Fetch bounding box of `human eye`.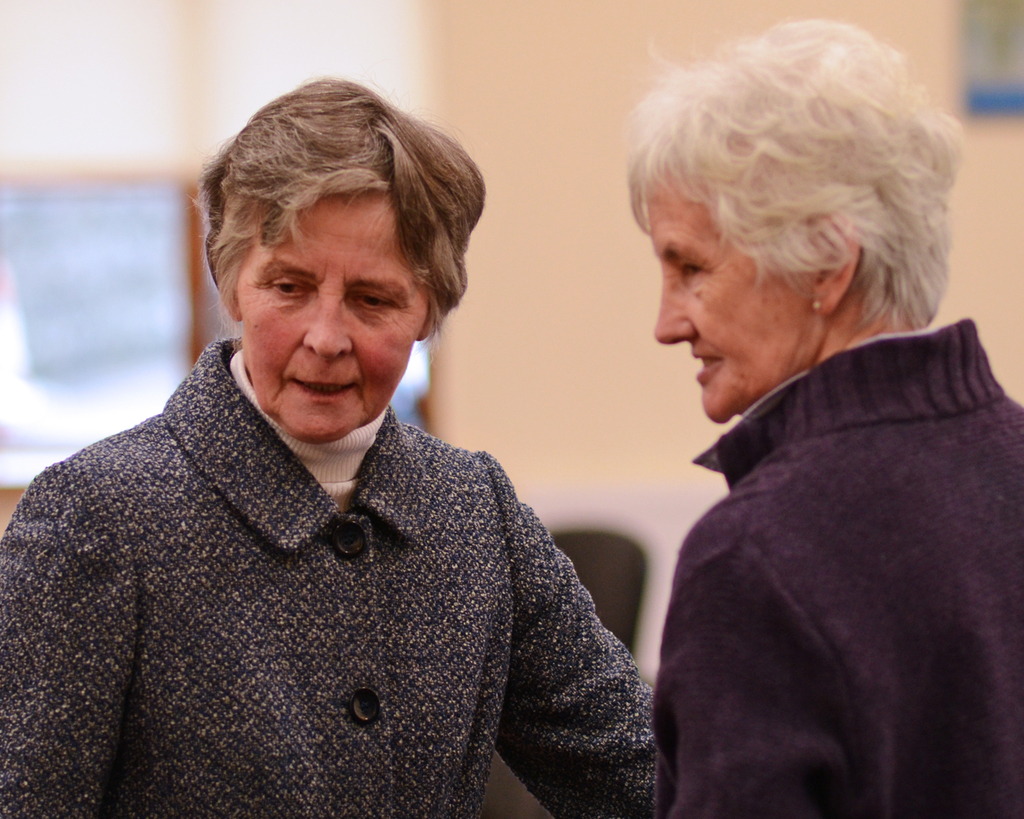
Bbox: Rect(260, 258, 306, 312).
